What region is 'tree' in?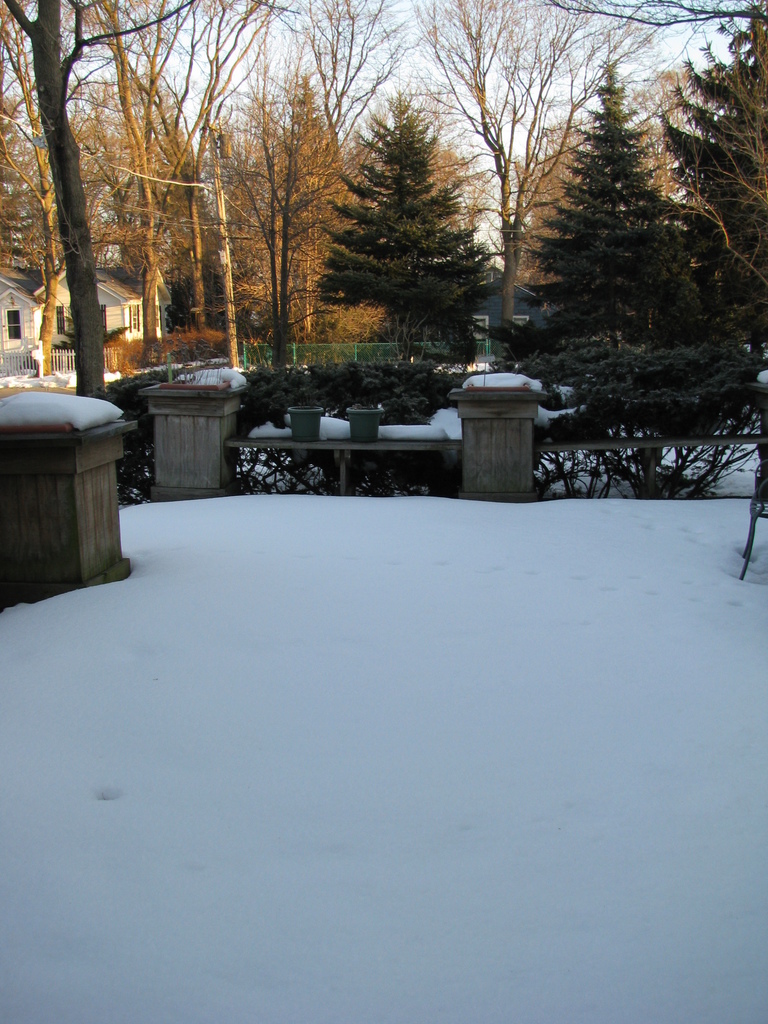
(left=95, top=61, right=196, bottom=369).
